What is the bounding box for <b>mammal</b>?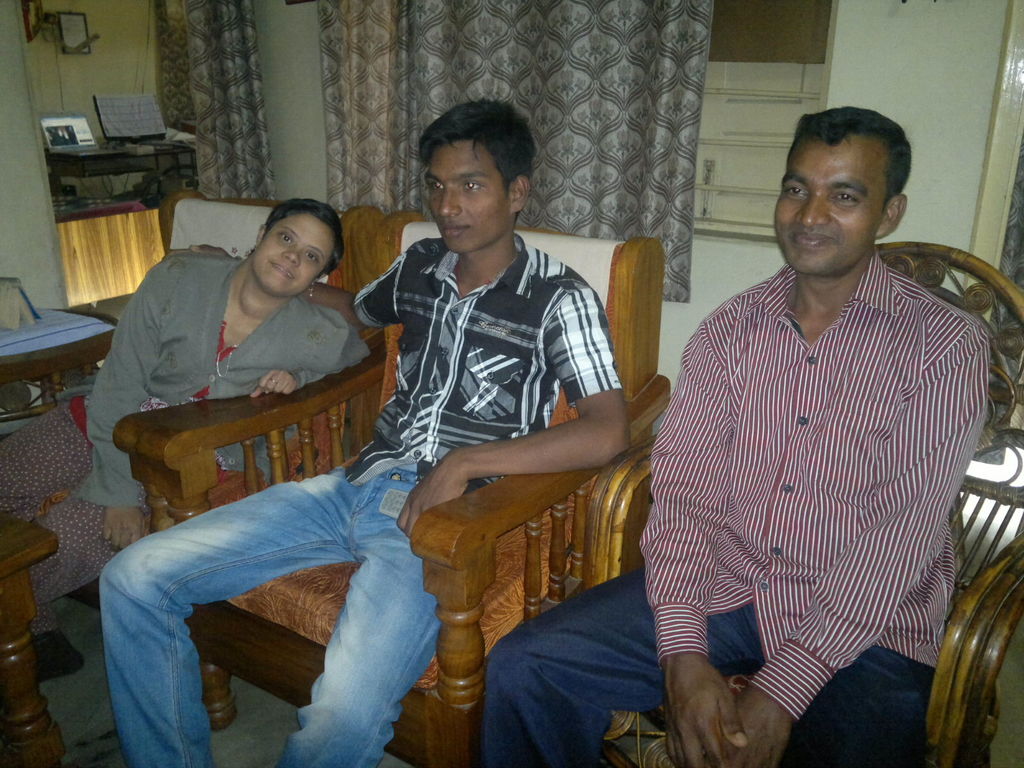
[left=0, top=196, right=372, bottom=677].
